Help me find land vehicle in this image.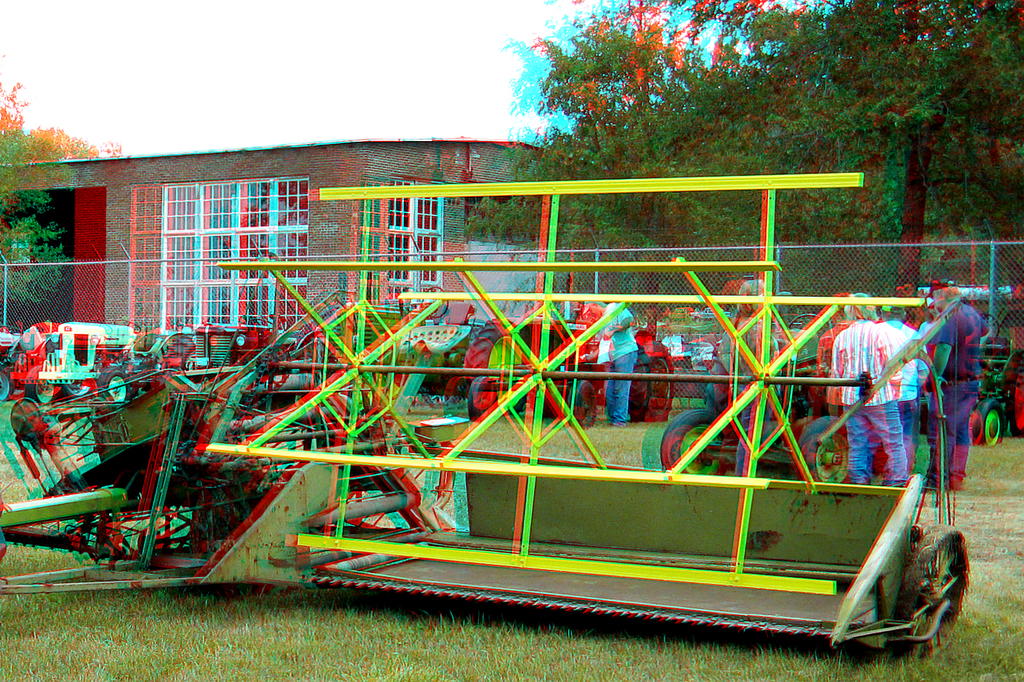
Found it: <bbox>5, 314, 156, 407</bbox>.
